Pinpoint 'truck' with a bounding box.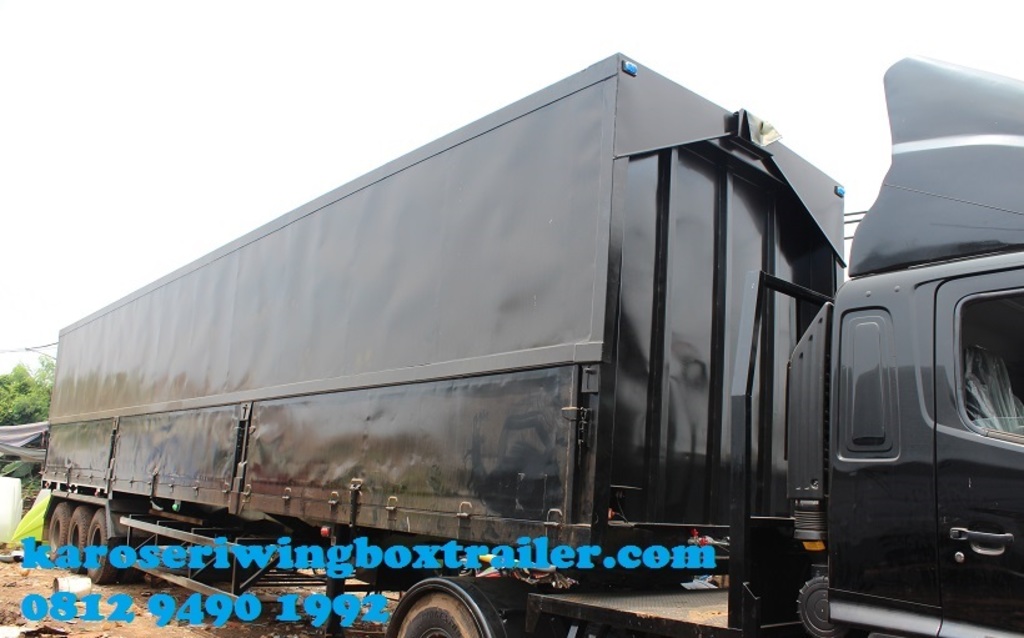
locate(0, 36, 997, 637).
